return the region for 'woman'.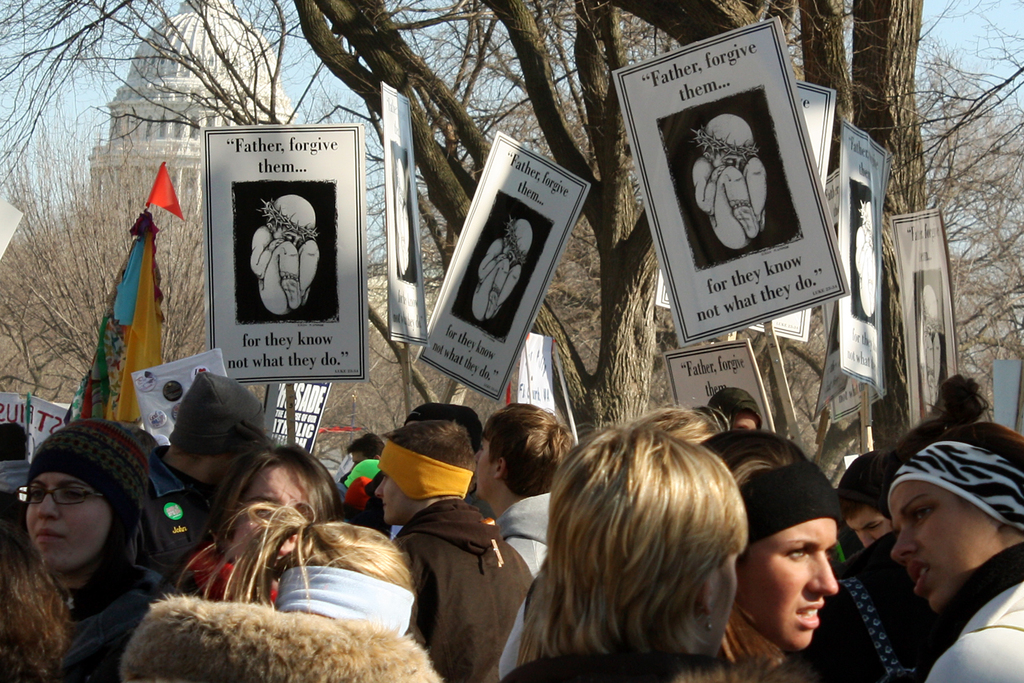
<bbox>501, 420, 752, 682</bbox>.
